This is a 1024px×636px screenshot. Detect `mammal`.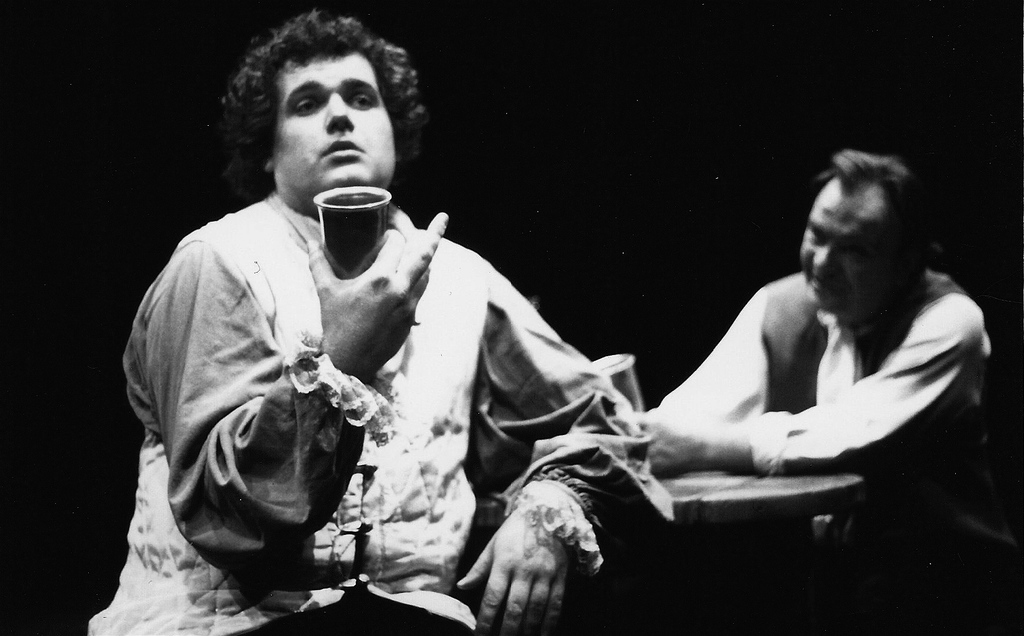
l=134, t=86, r=714, b=621.
